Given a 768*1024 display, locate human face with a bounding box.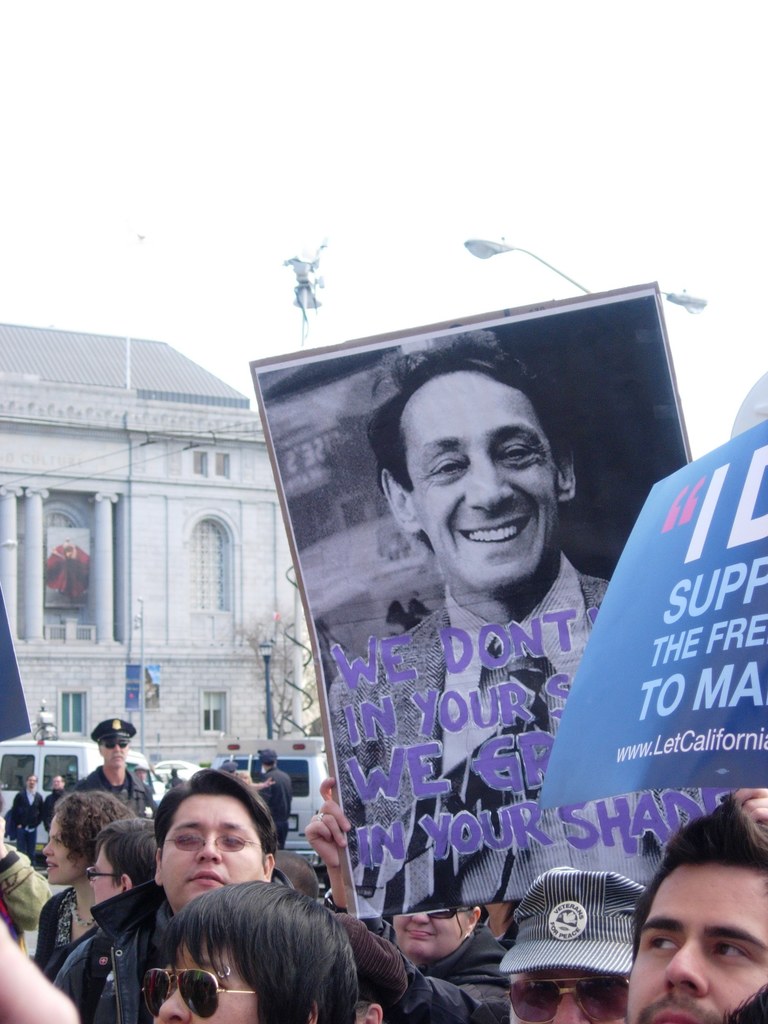
Located: select_region(160, 792, 260, 915).
